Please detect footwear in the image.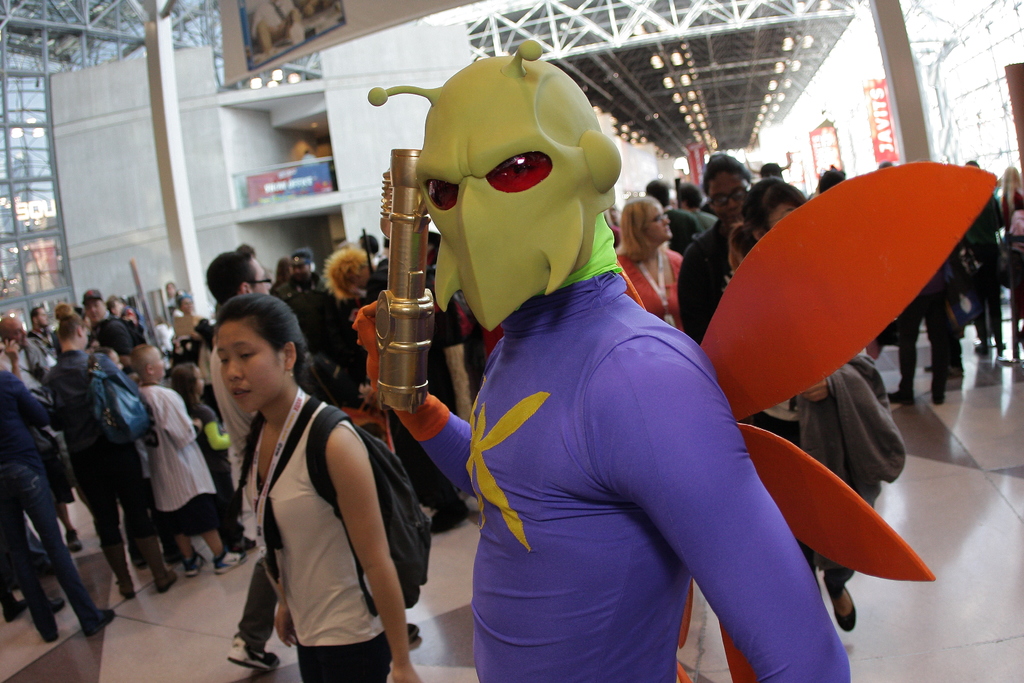
l=215, t=547, r=249, b=575.
